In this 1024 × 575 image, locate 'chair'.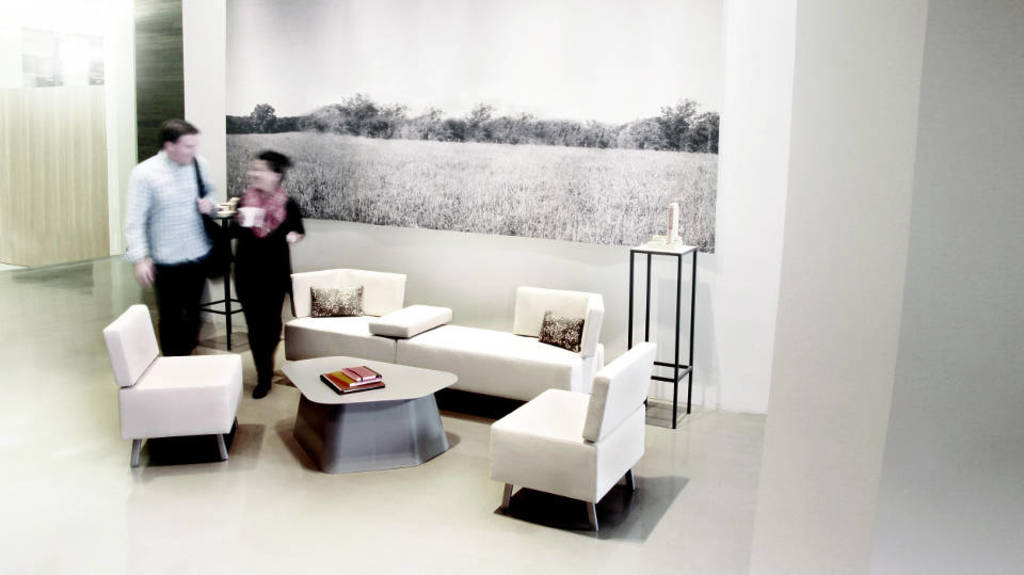
Bounding box: [x1=103, y1=297, x2=247, y2=467].
